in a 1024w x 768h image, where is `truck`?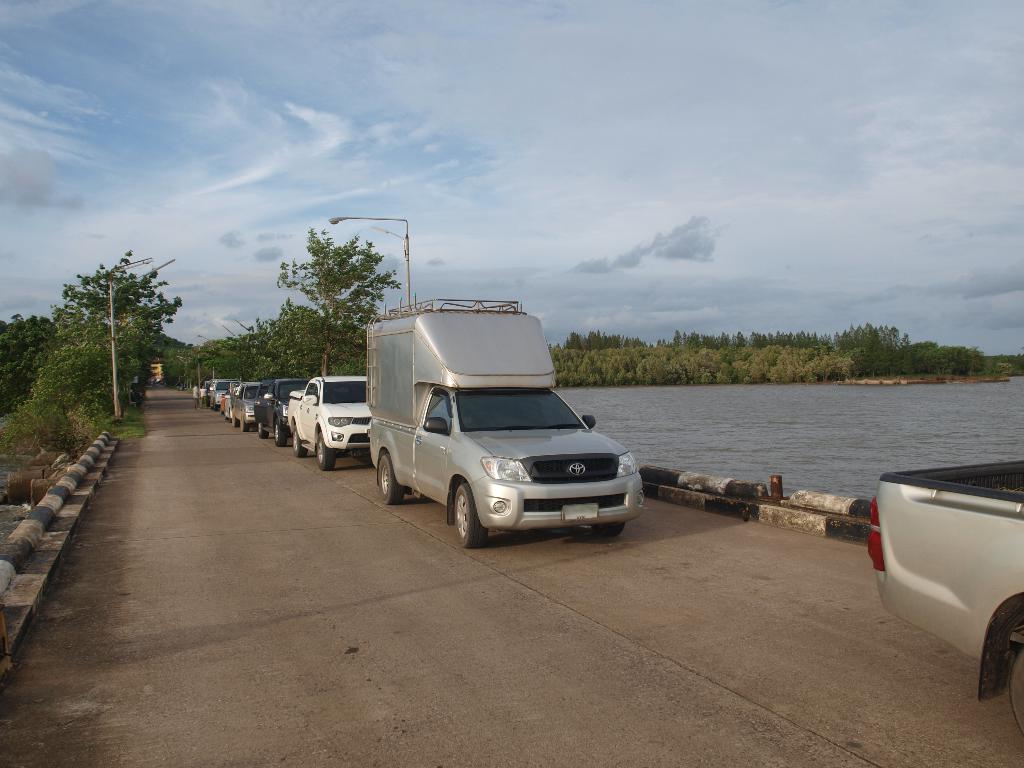
bbox=(287, 376, 374, 472).
